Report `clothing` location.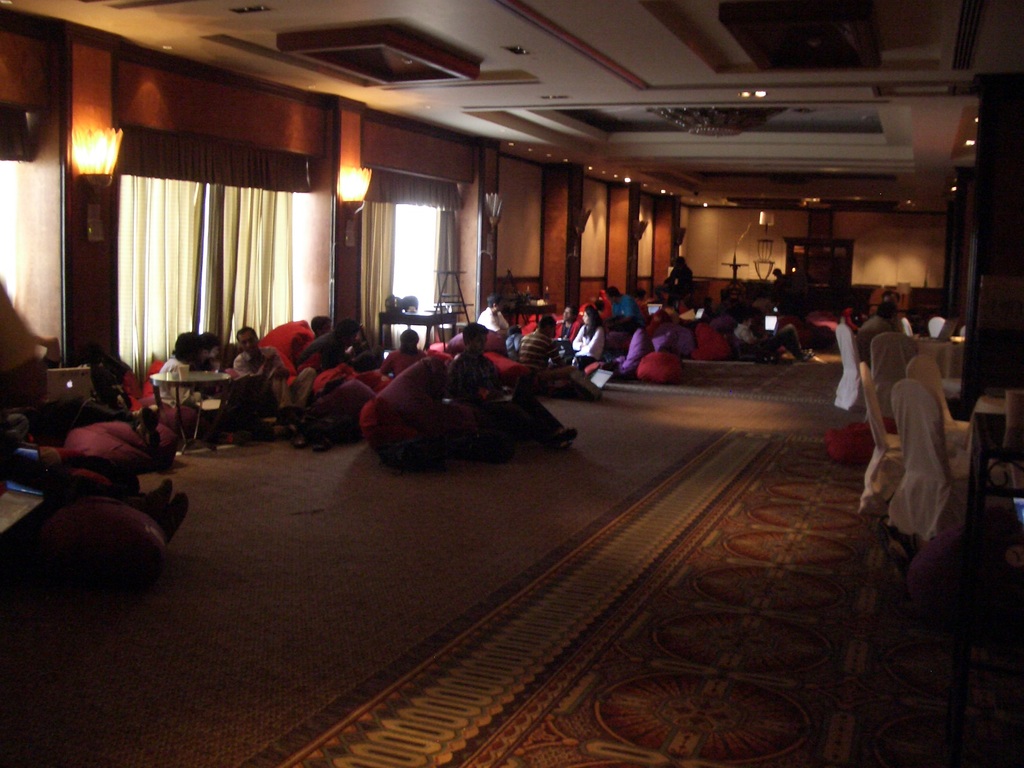
Report: BBox(474, 305, 511, 333).
